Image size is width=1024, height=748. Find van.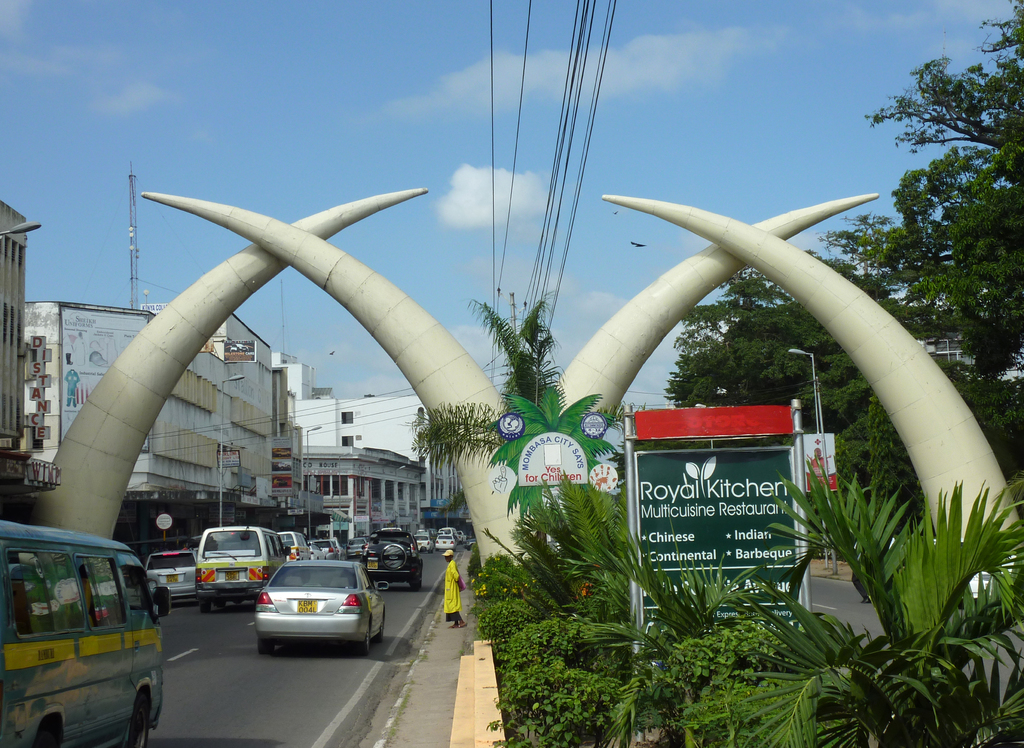
x1=278 y1=531 x2=314 y2=560.
